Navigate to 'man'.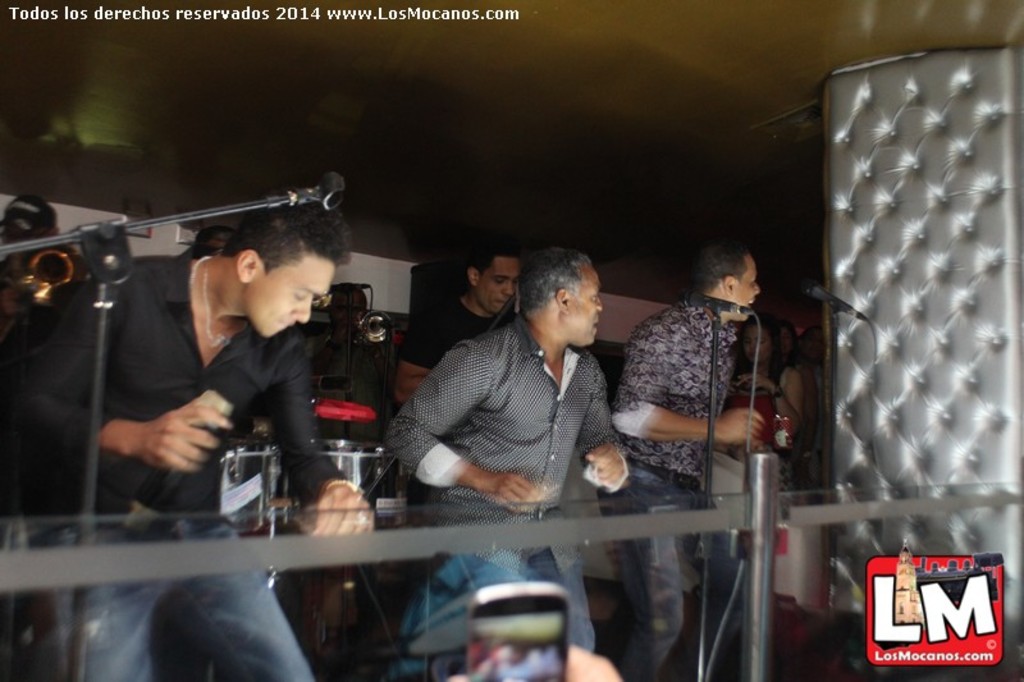
Navigation target: BBox(0, 196, 369, 681).
